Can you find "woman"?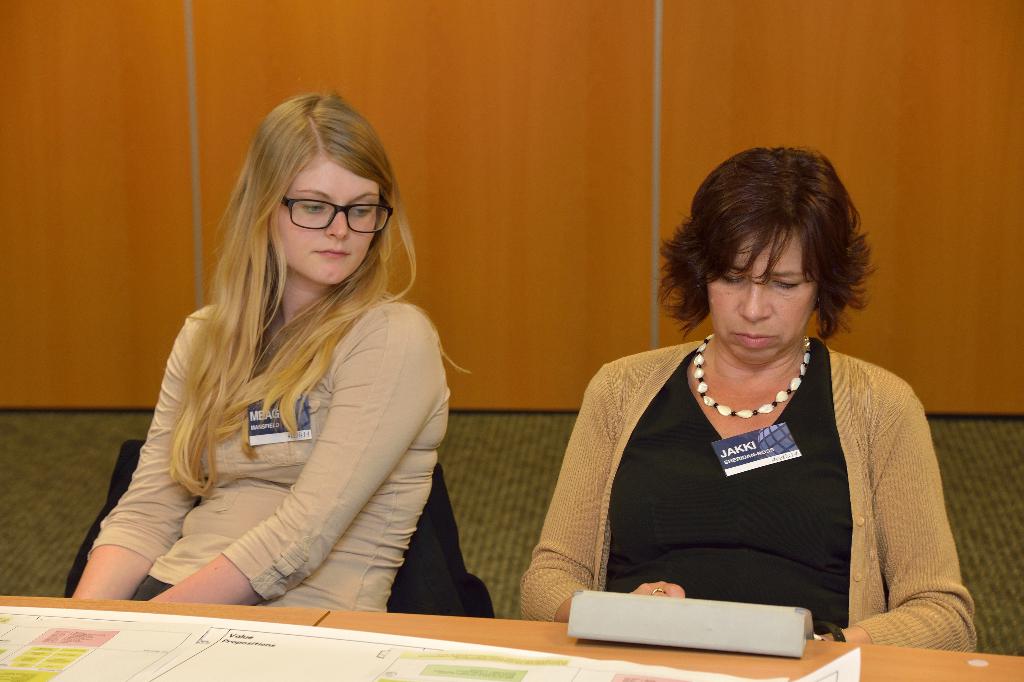
Yes, bounding box: {"x1": 60, "y1": 88, "x2": 475, "y2": 604}.
